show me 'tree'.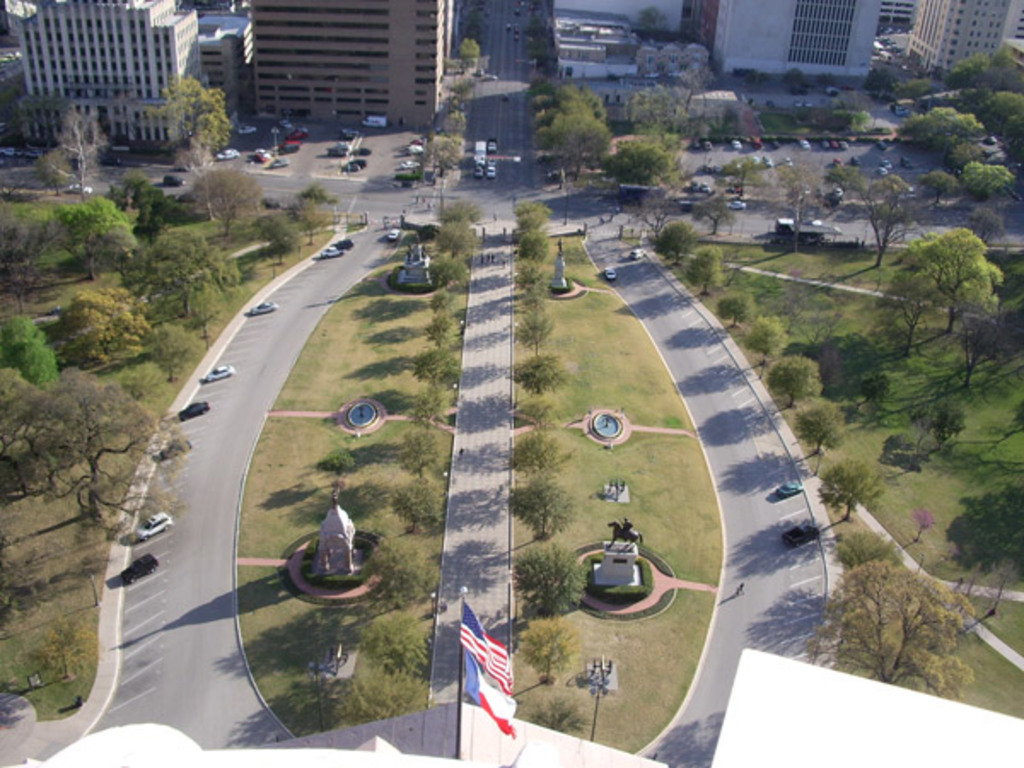
'tree' is here: 0,364,201,512.
